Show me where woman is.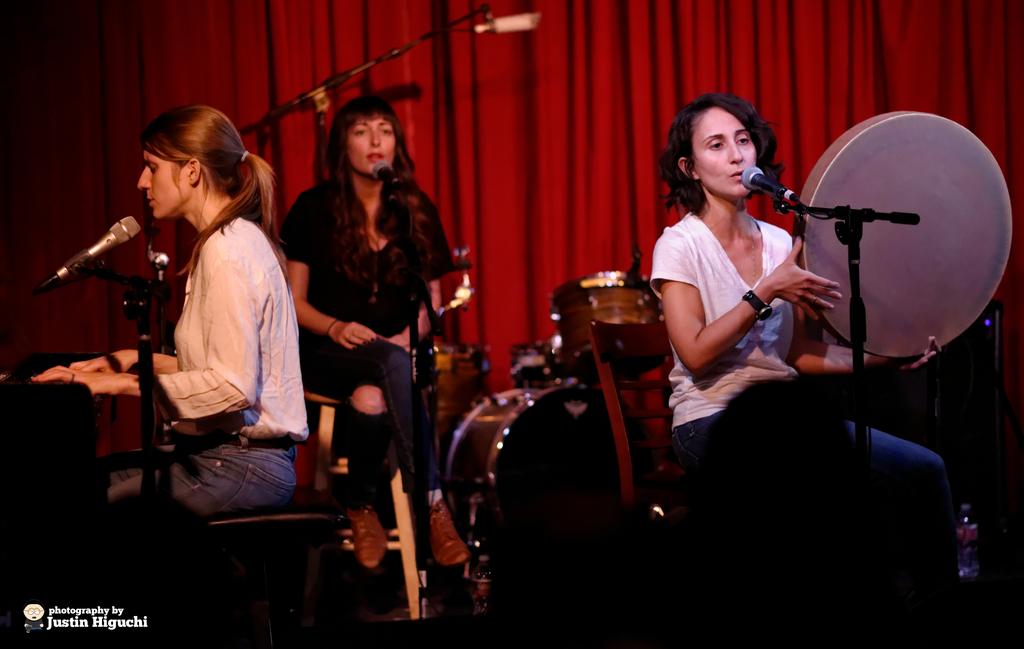
woman is at 273,92,471,571.
